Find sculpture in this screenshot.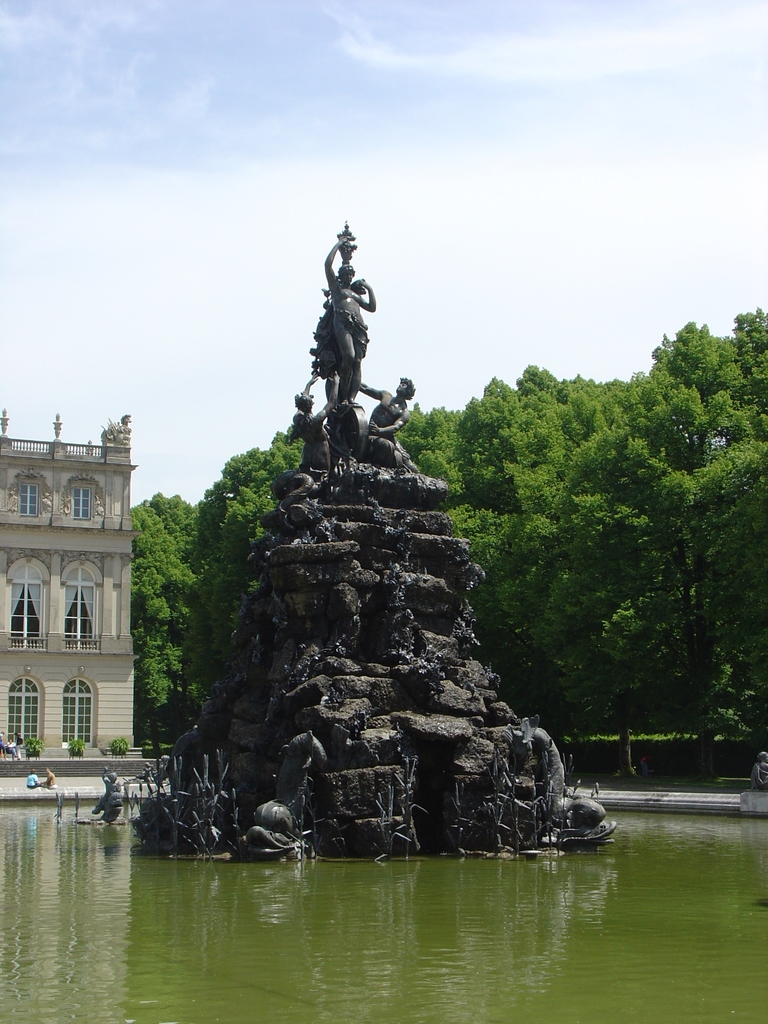
The bounding box for sculpture is (left=359, top=378, right=422, bottom=483).
